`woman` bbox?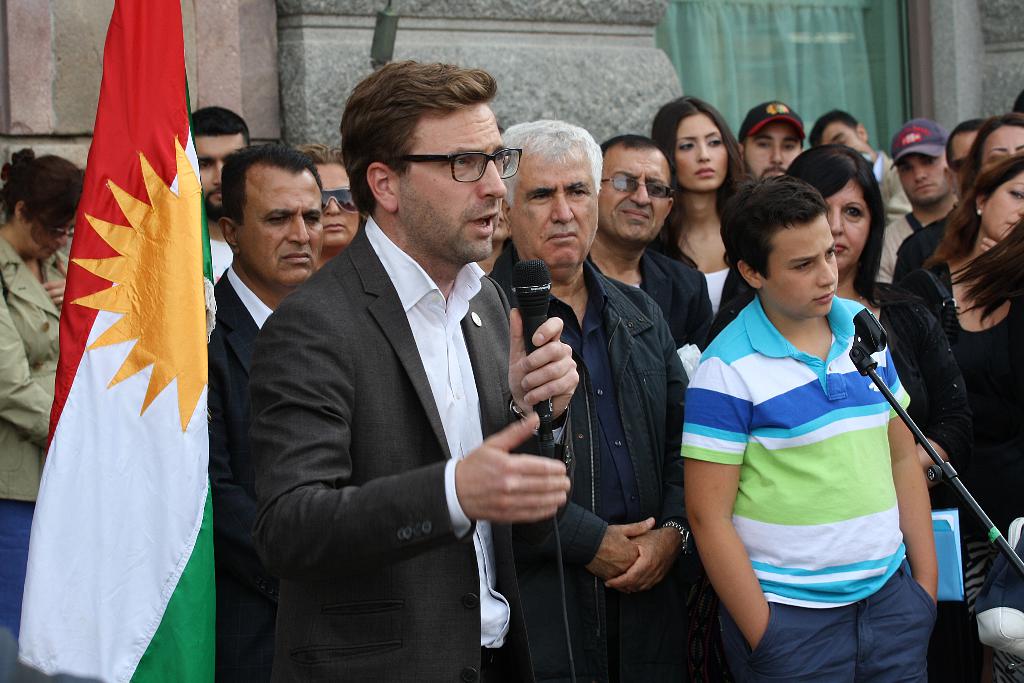
bbox=[891, 145, 1023, 682]
